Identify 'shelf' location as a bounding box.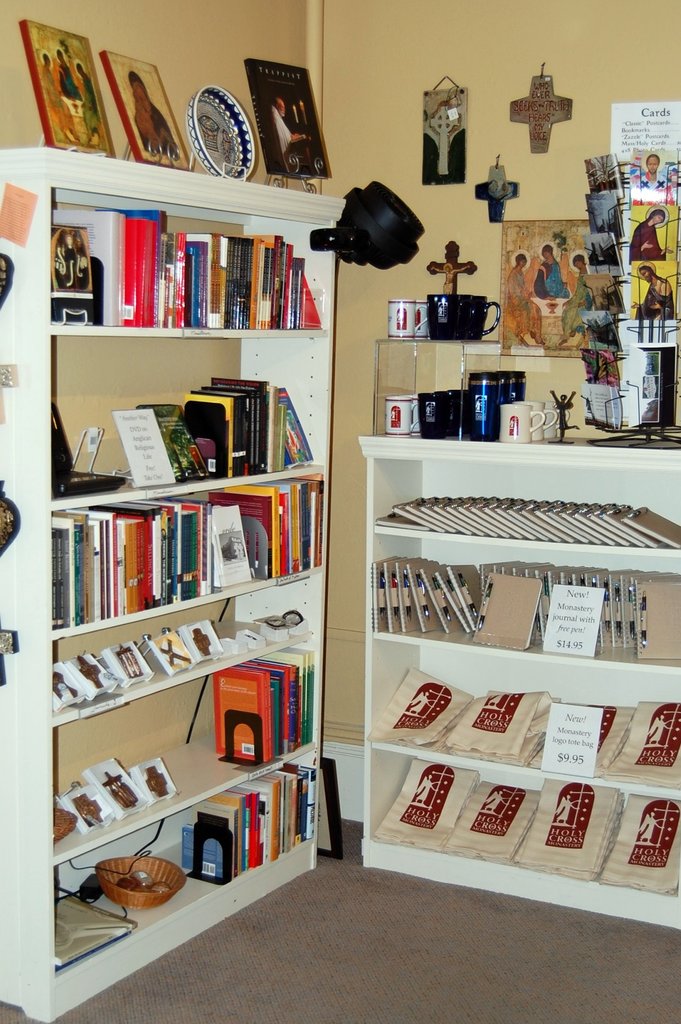
Rect(33, 141, 379, 925).
